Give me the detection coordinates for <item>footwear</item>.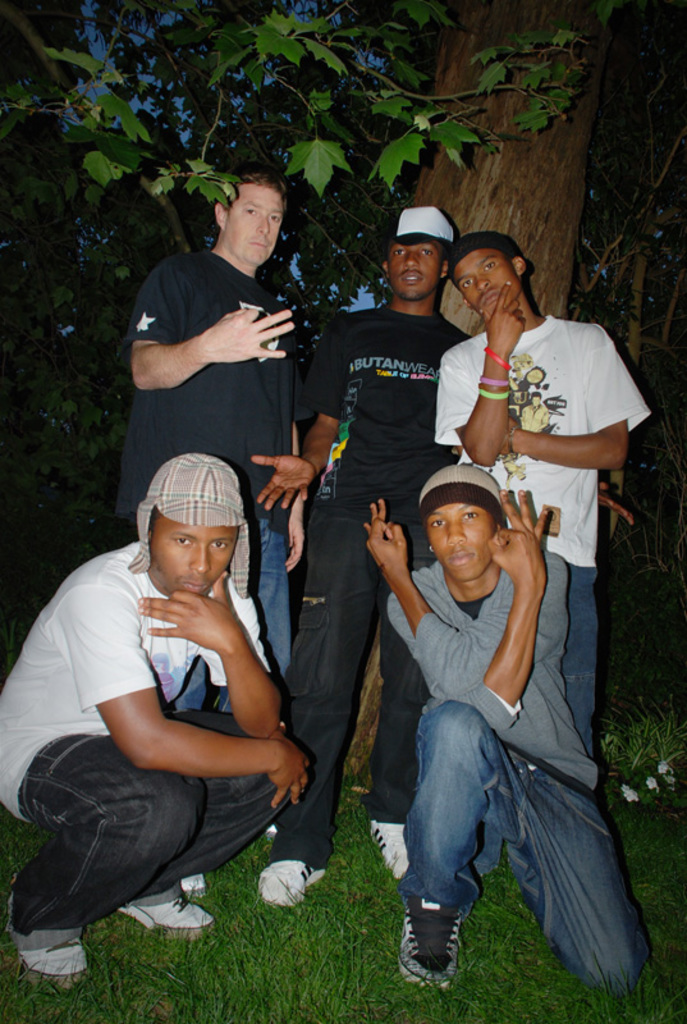
(386, 896, 471, 989).
